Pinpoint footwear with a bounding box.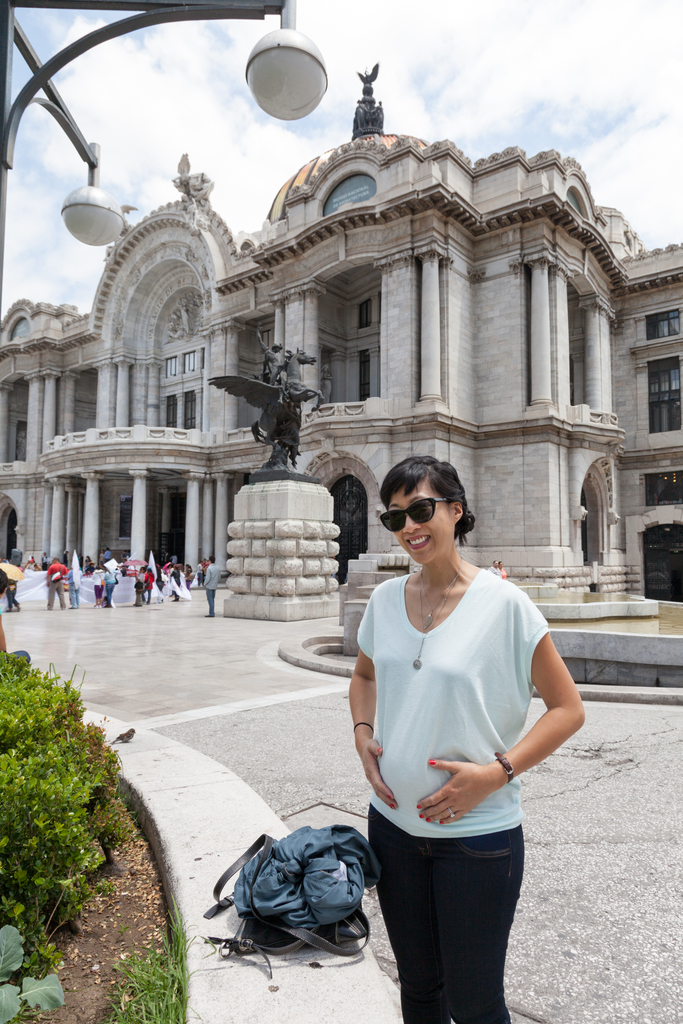
x1=205, y1=612, x2=215, y2=616.
